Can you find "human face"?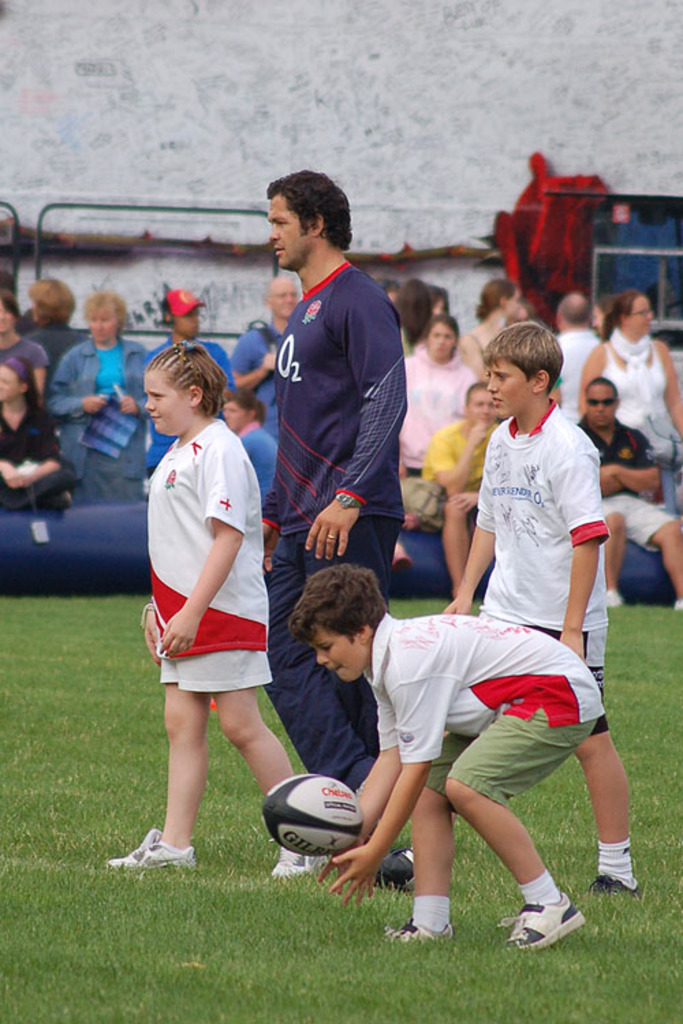
Yes, bounding box: x1=0, y1=366, x2=19, y2=401.
